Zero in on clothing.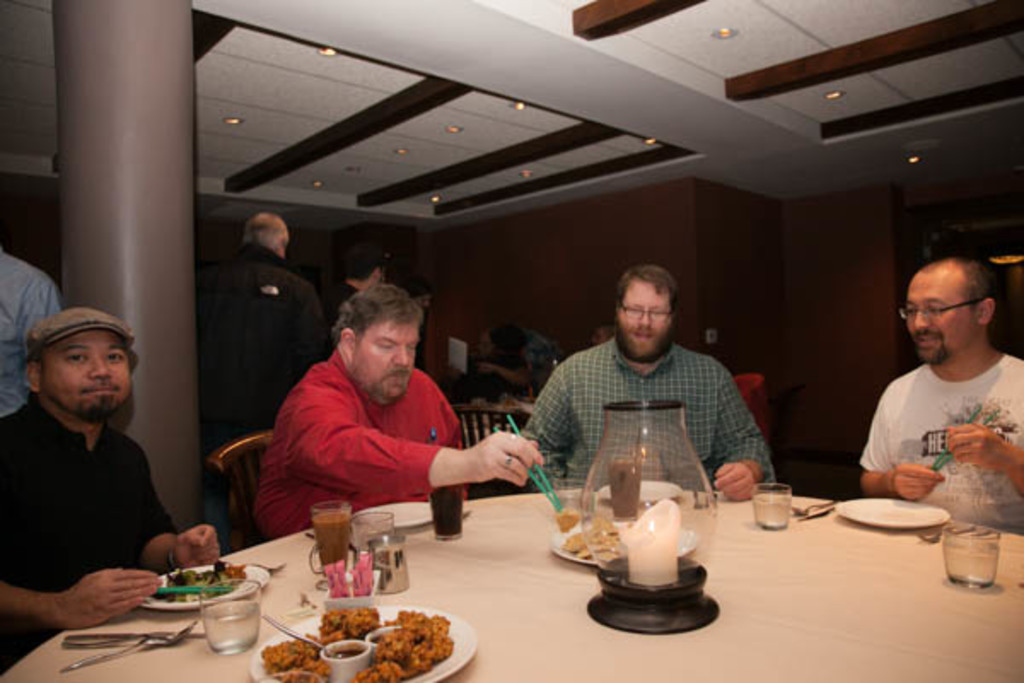
Zeroed in: x1=0, y1=246, x2=67, y2=408.
